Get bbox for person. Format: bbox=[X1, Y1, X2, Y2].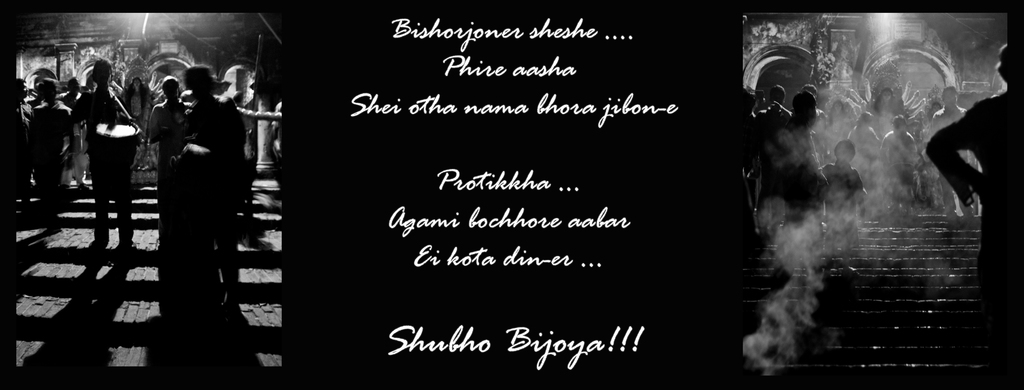
bbox=[147, 77, 190, 146].
